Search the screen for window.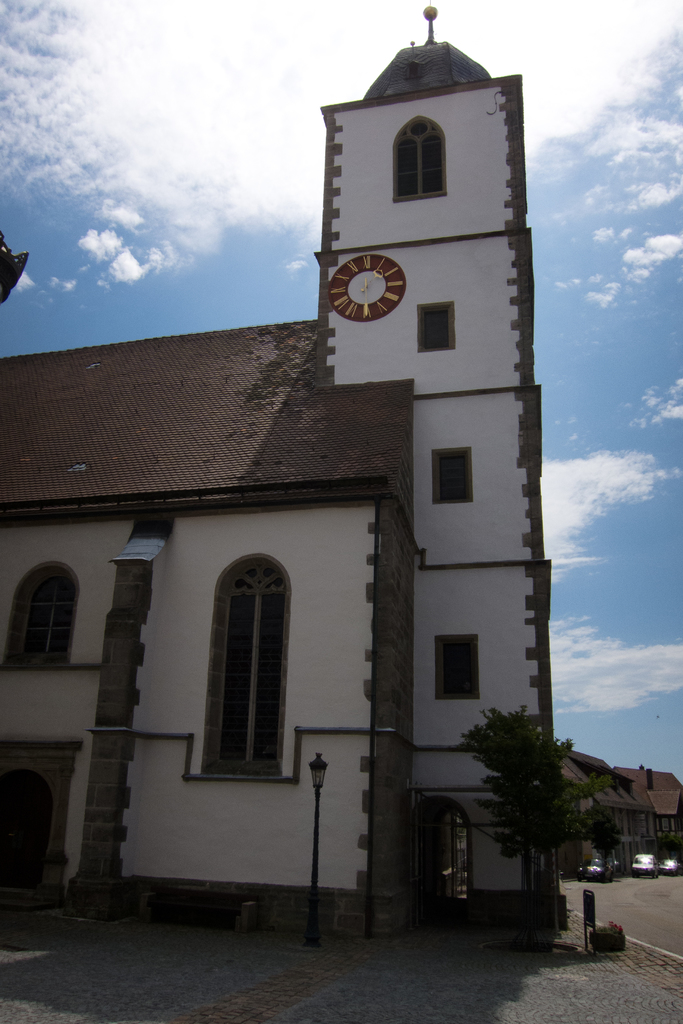
Found at <bbox>416, 300, 453, 356</bbox>.
